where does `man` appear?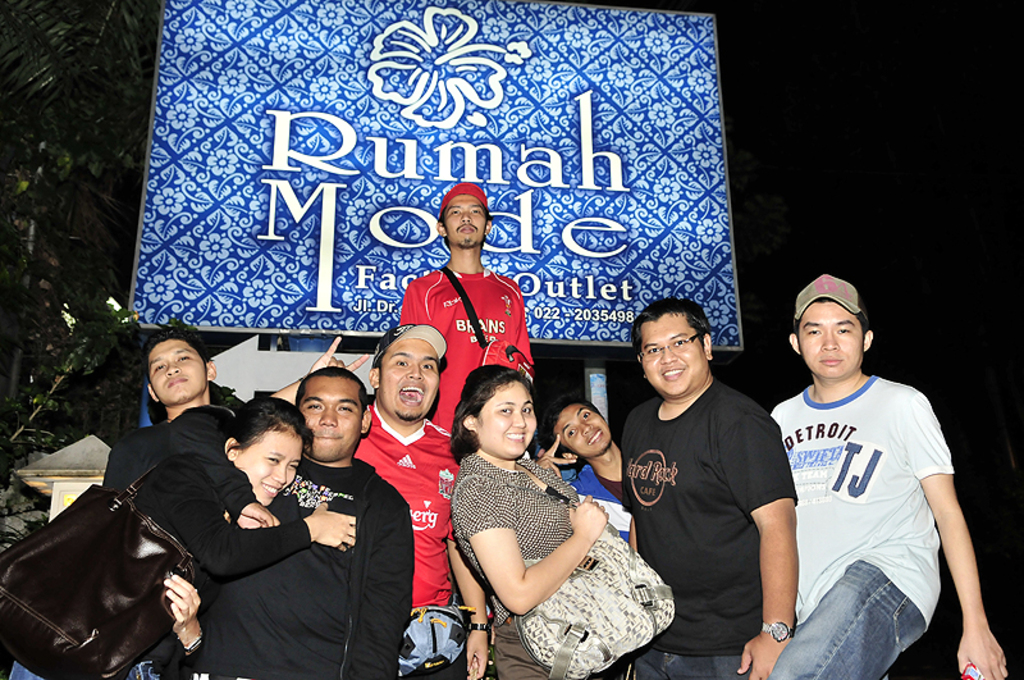
Appears at (left=401, top=182, right=543, bottom=430).
